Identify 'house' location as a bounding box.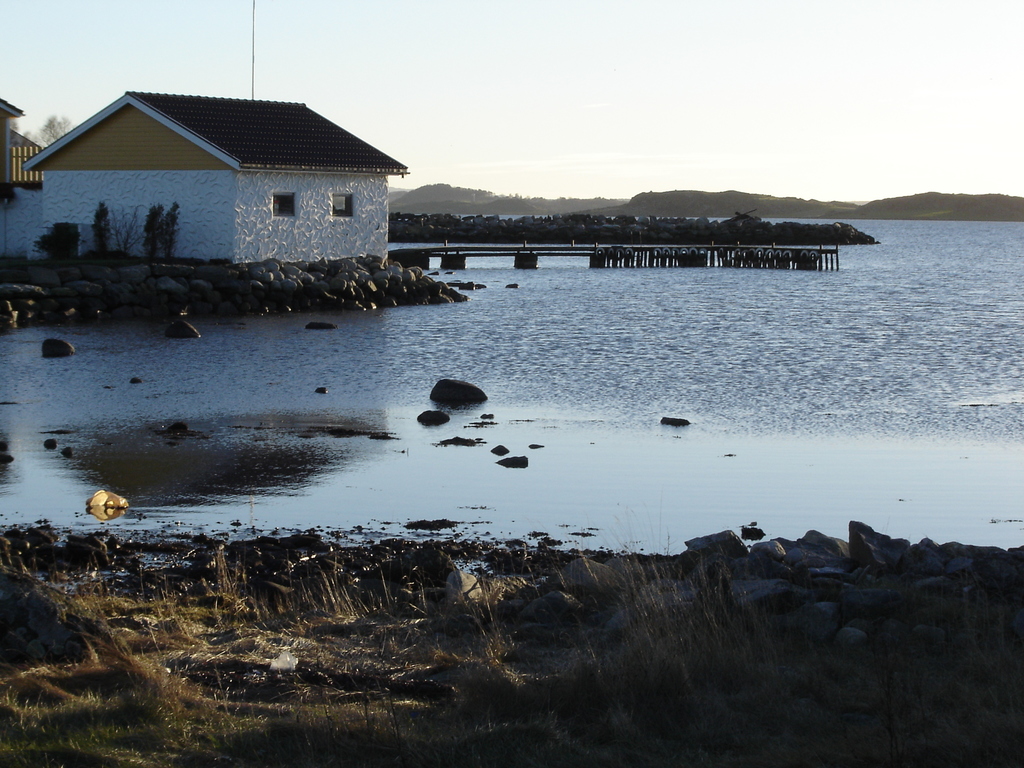
(x1=48, y1=64, x2=408, y2=291).
